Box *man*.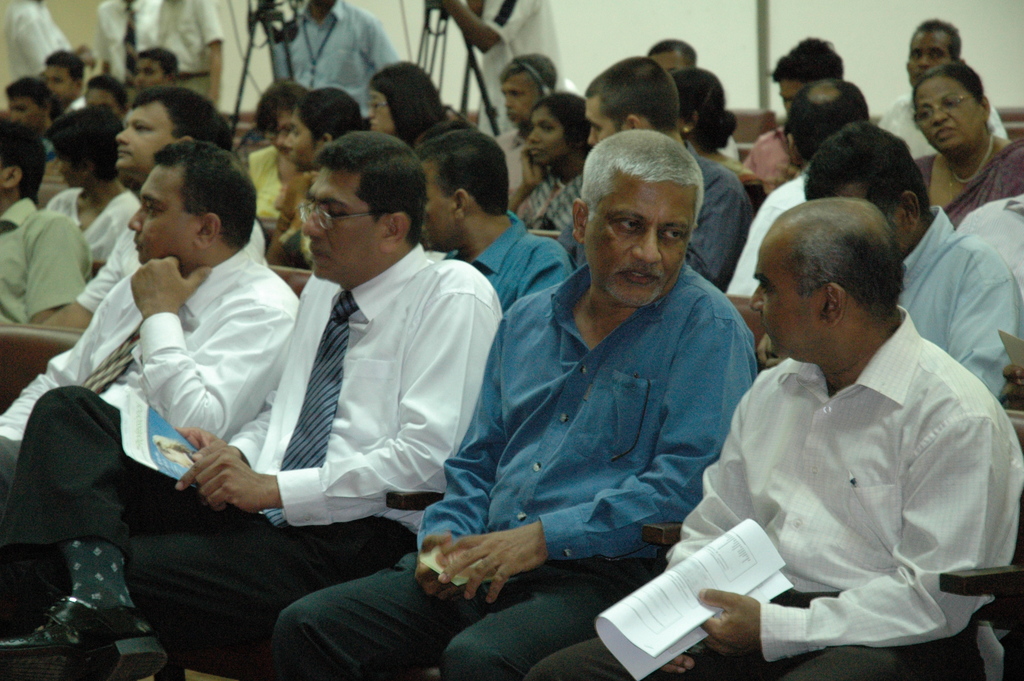
x1=870 y1=21 x2=1011 y2=160.
